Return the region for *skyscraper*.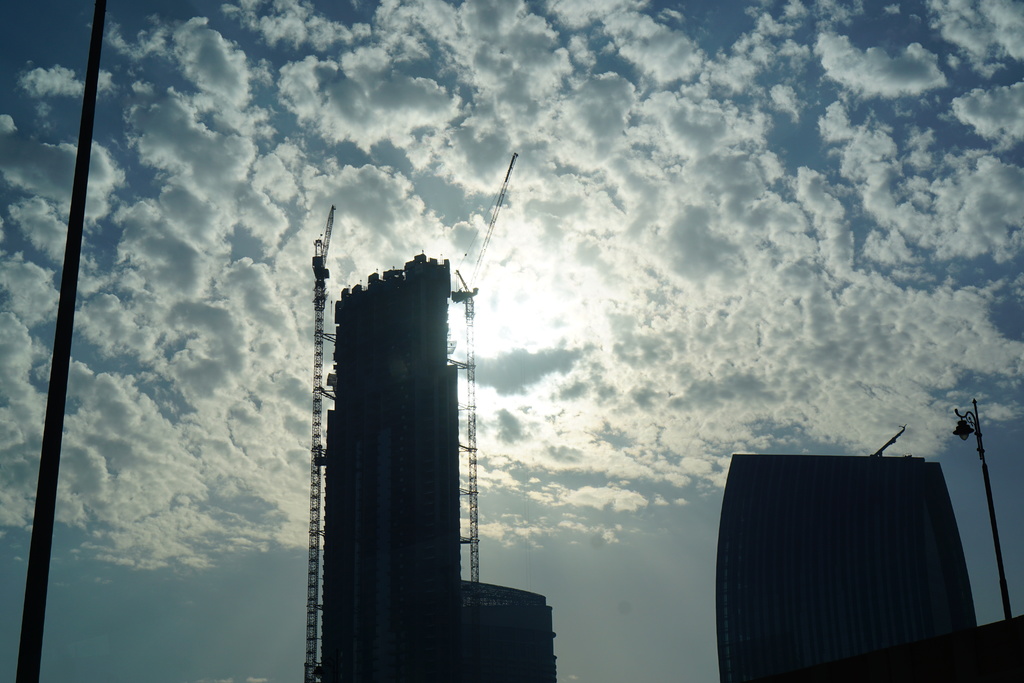
l=308, t=220, r=495, b=673.
